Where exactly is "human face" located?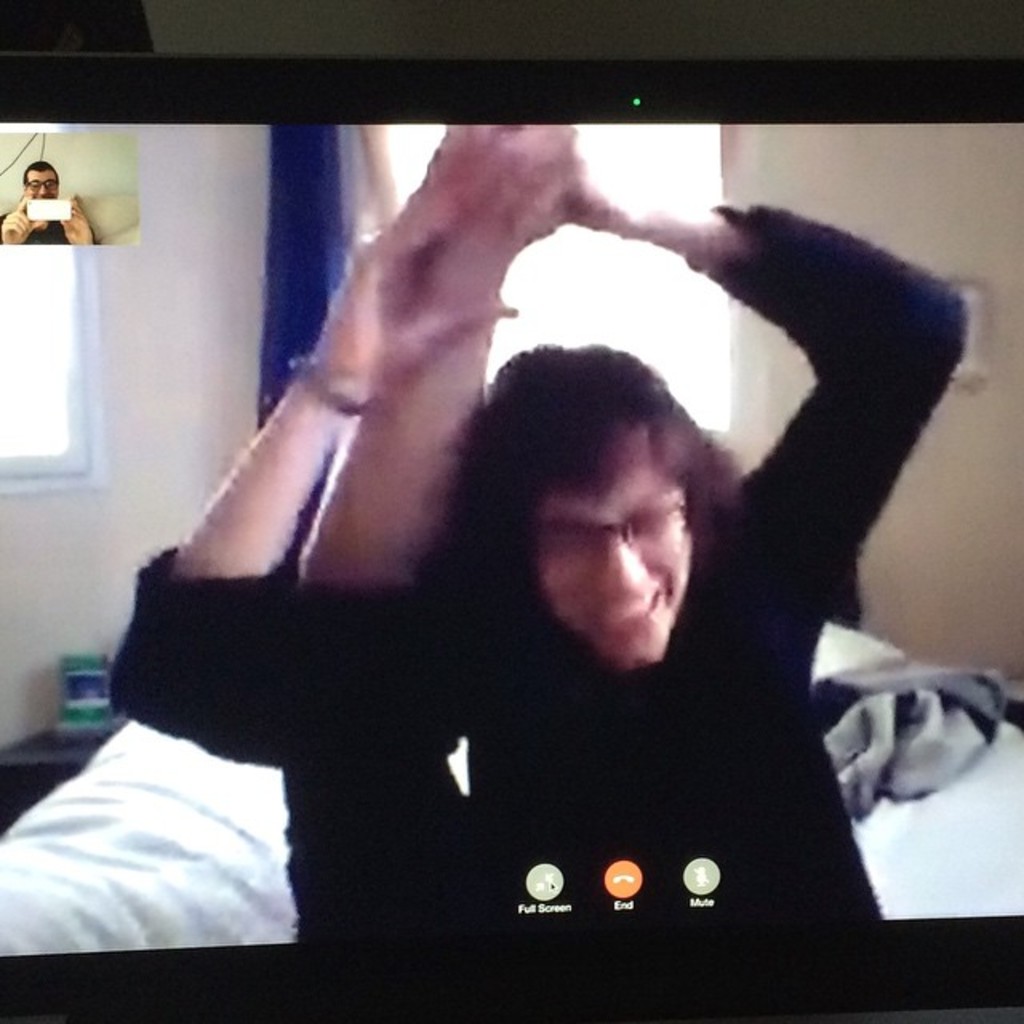
Its bounding box is {"x1": 525, "y1": 475, "x2": 698, "y2": 670}.
